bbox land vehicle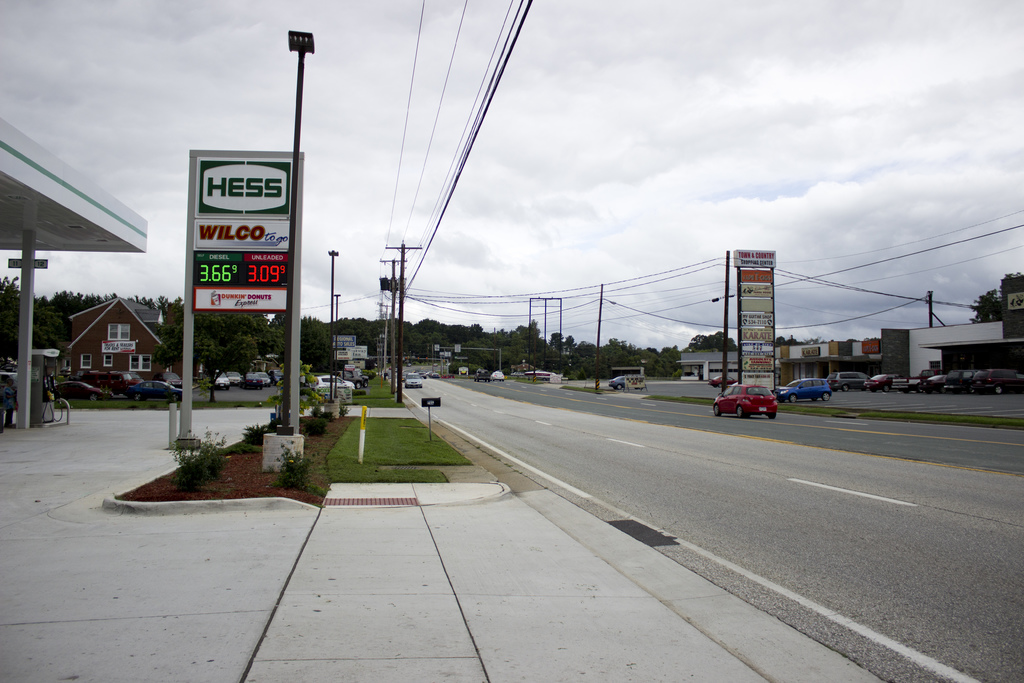
region(126, 371, 146, 383)
